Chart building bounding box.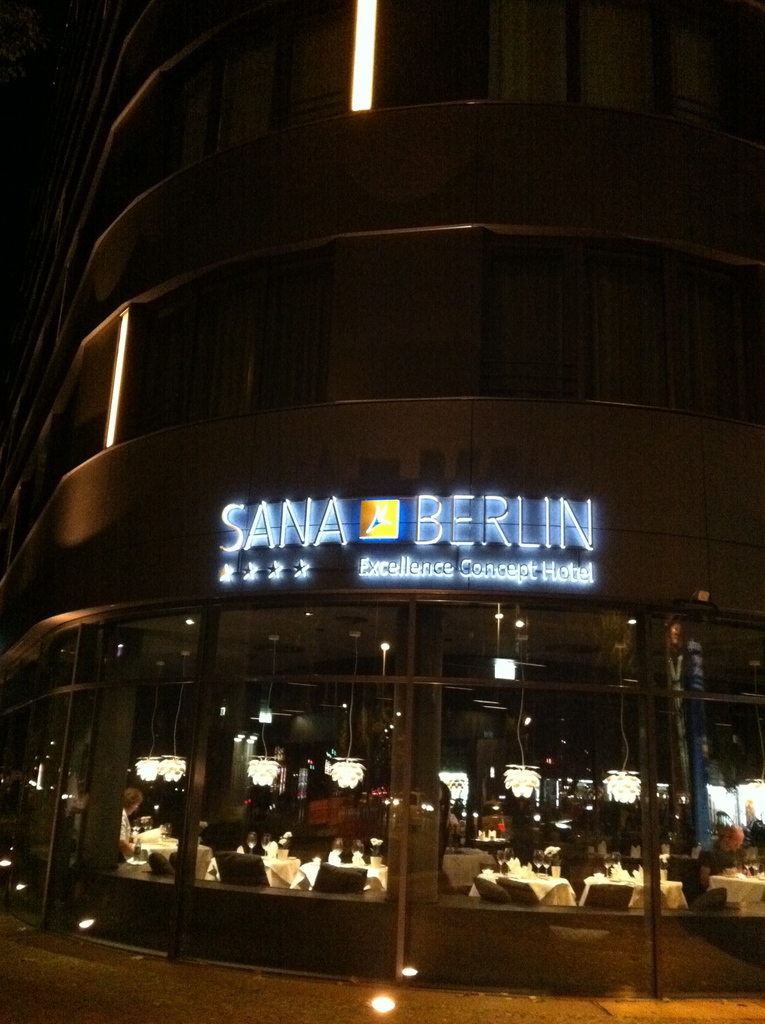
Charted: {"x1": 0, "y1": 0, "x2": 764, "y2": 995}.
